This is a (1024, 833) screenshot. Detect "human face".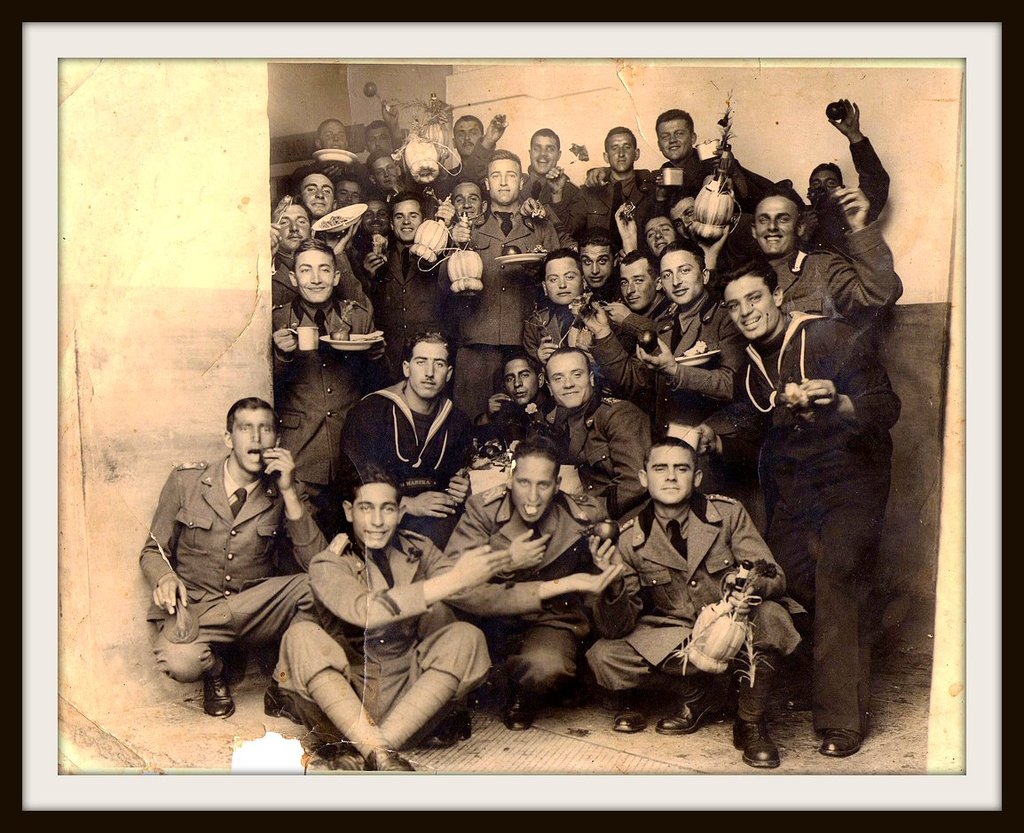
bbox(530, 135, 561, 175).
